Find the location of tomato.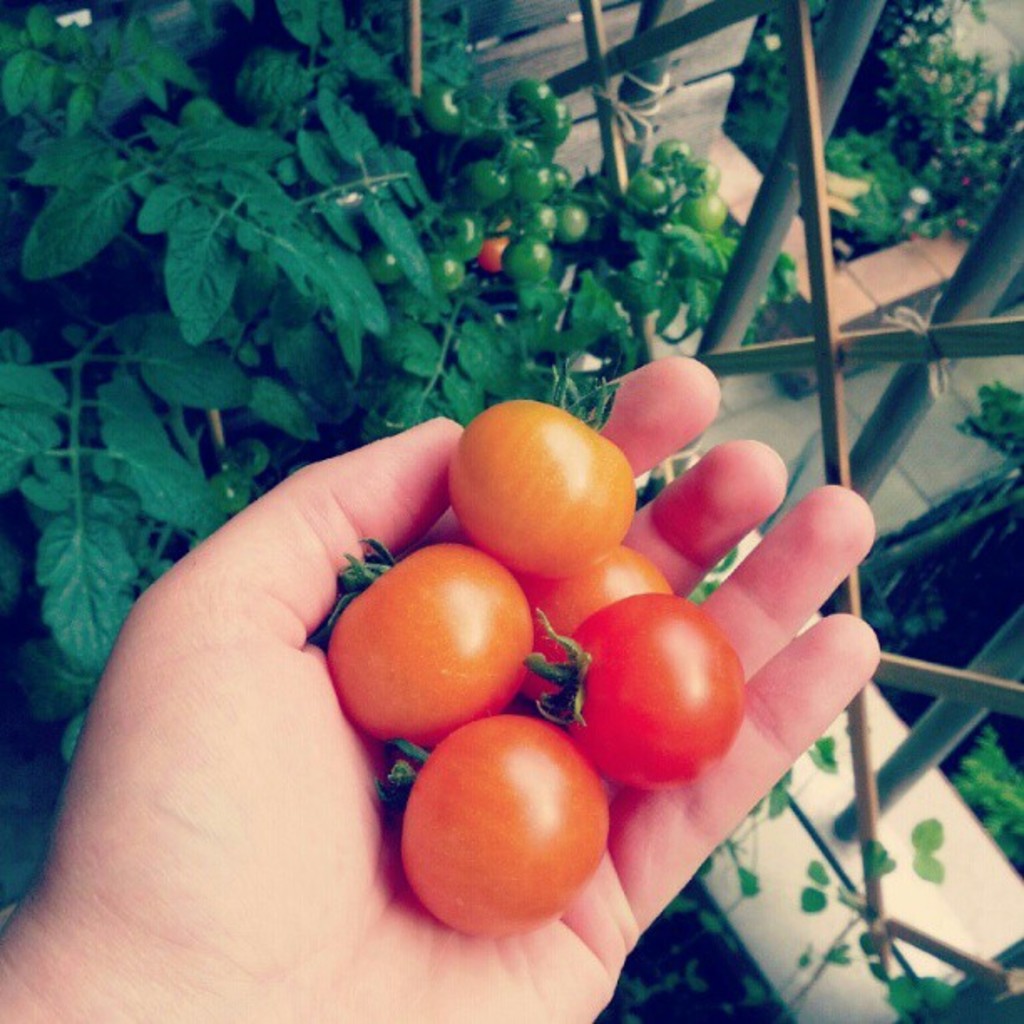
Location: bbox=(442, 393, 631, 586).
